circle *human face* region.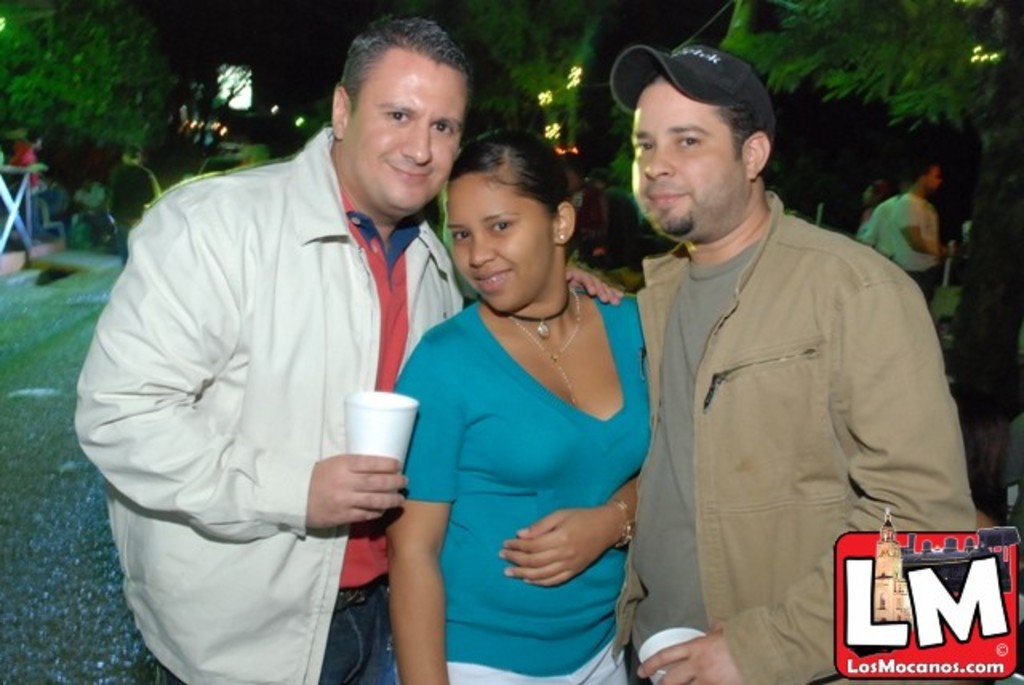
Region: crop(344, 51, 462, 216).
